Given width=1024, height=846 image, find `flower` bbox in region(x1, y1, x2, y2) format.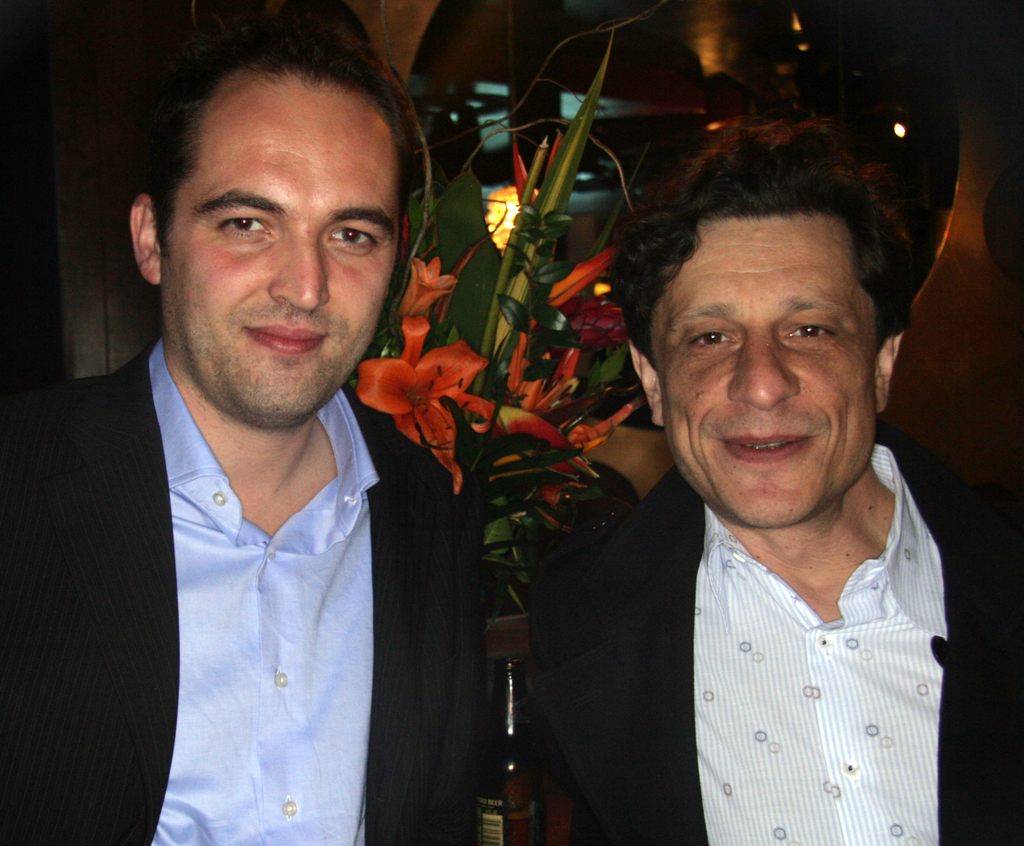
region(510, 136, 563, 210).
